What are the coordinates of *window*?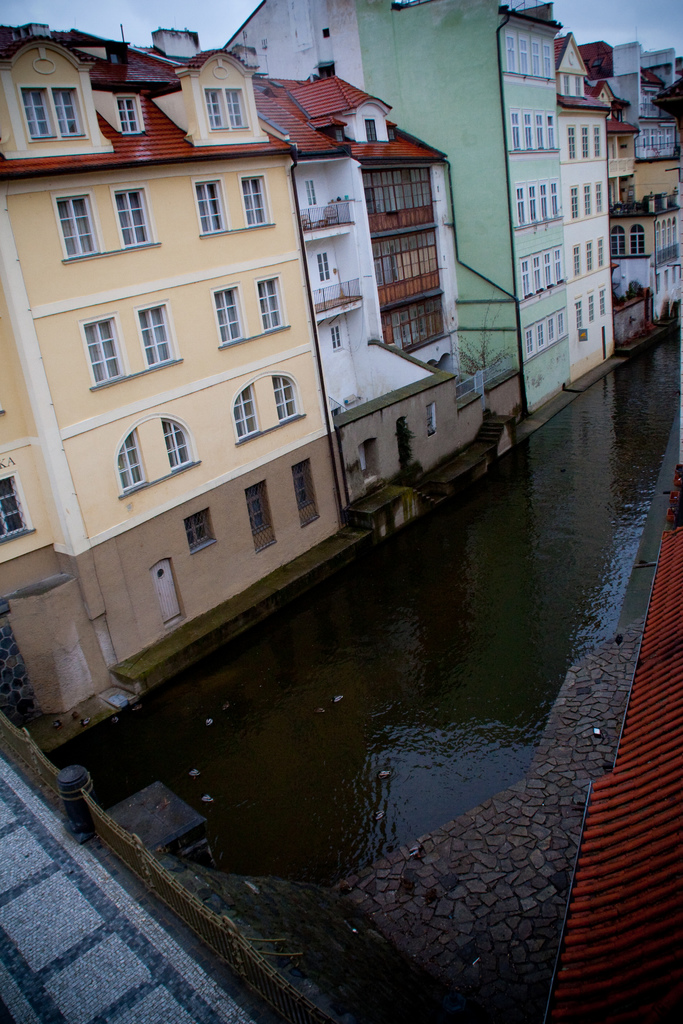
left=556, top=308, right=570, bottom=335.
